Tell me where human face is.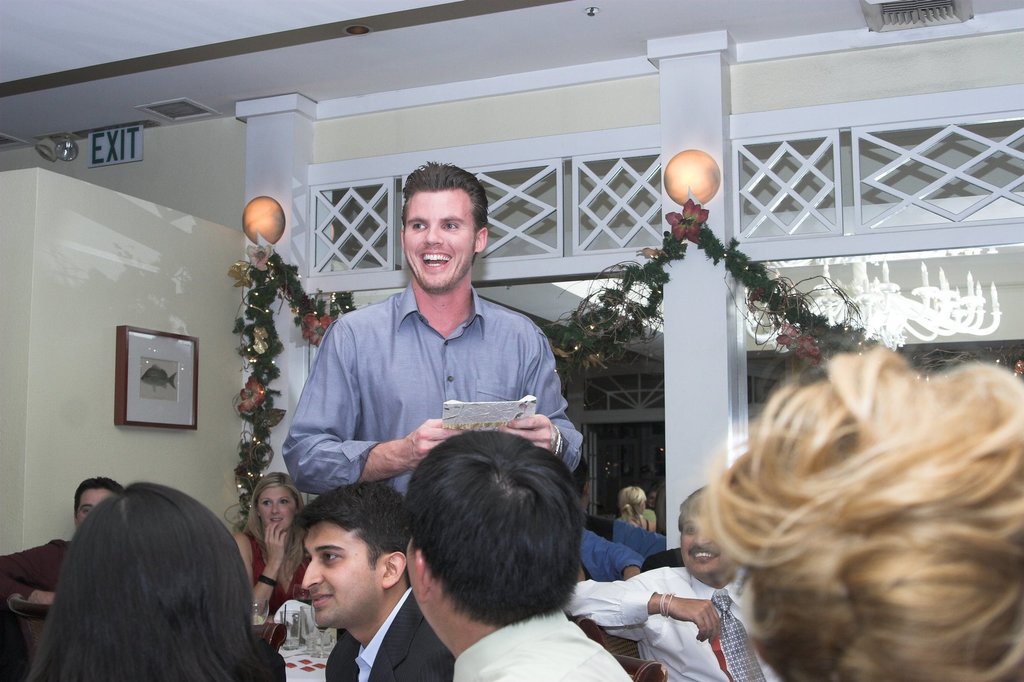
human face is at bbox(403, 189, 473, 291).
